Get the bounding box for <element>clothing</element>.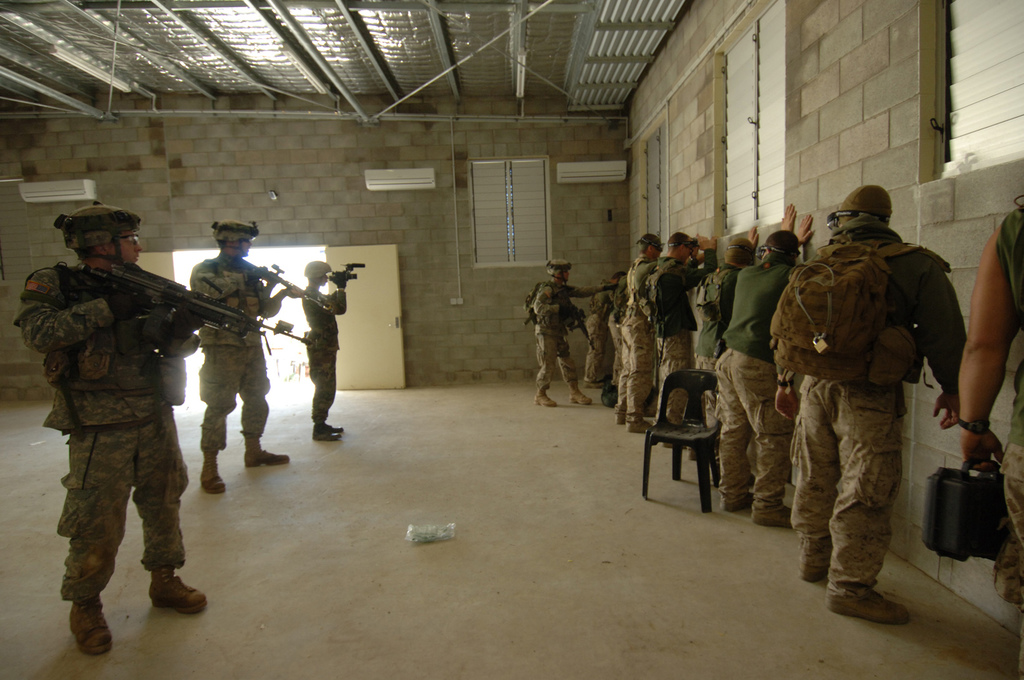
(651,258,714,405).
